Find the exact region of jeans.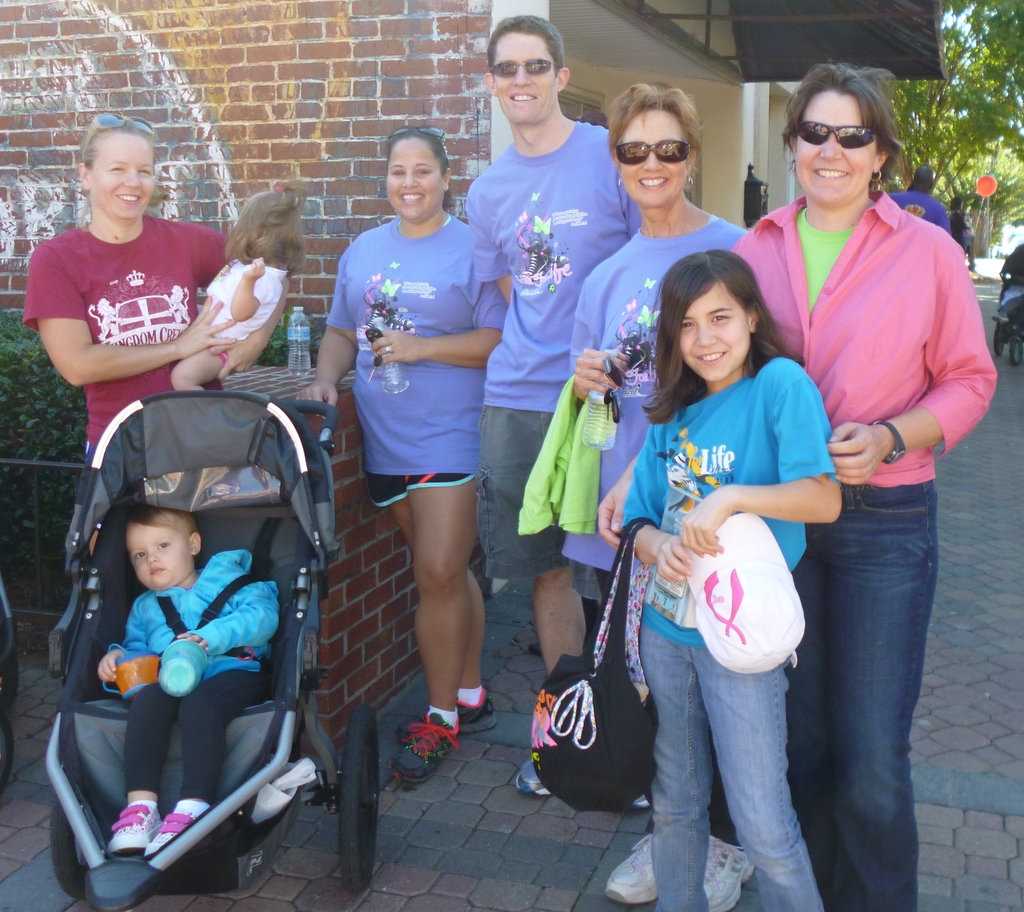
Exact region: 787 479 938 911.
